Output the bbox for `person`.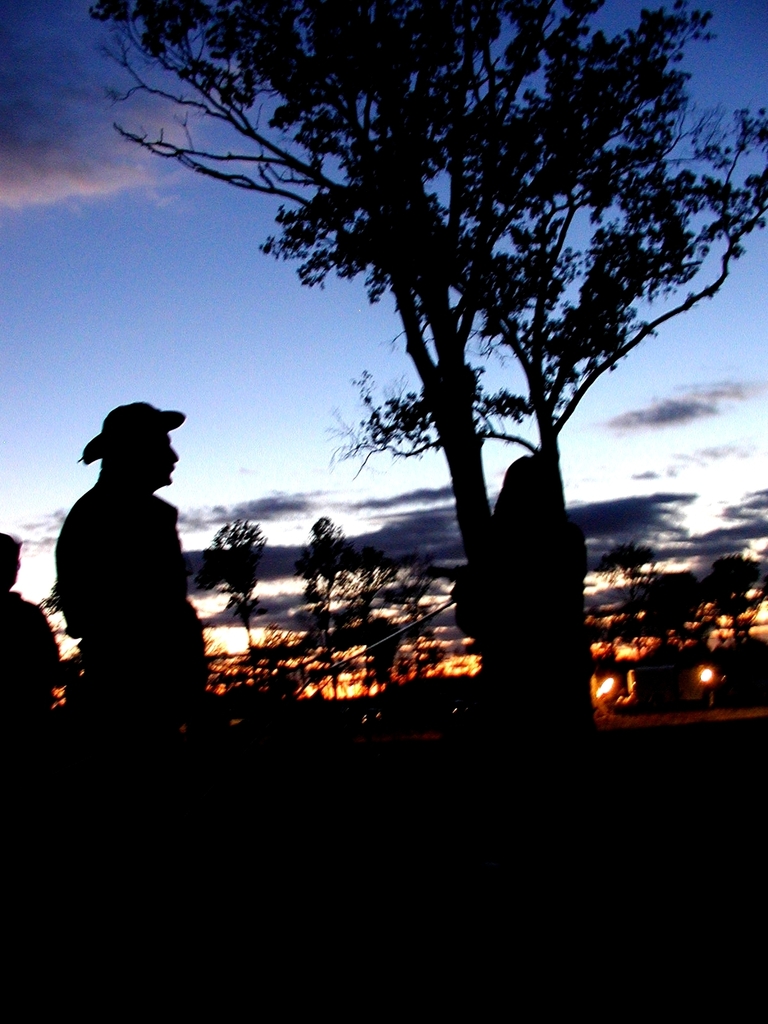
58/395/217/746.
